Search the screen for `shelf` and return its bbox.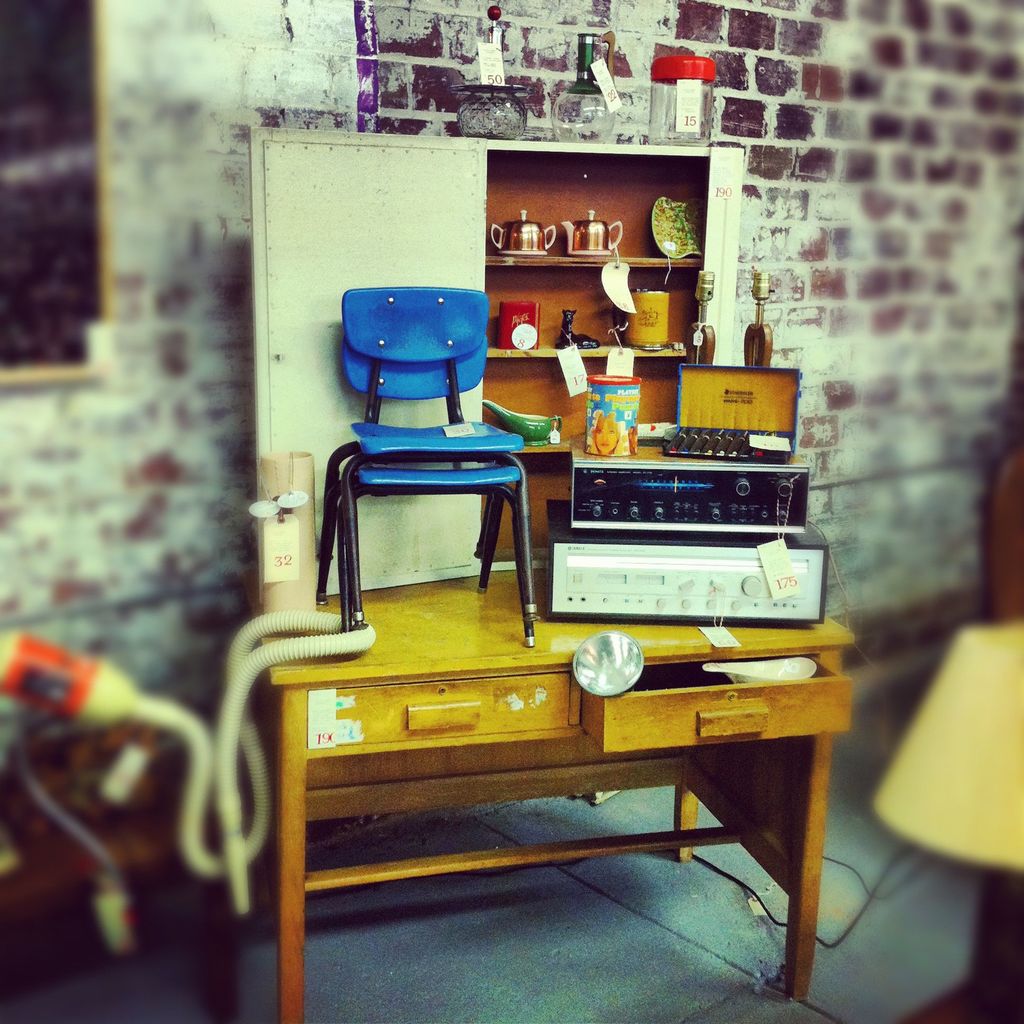
Found: box(225, 233, 762, 719).
